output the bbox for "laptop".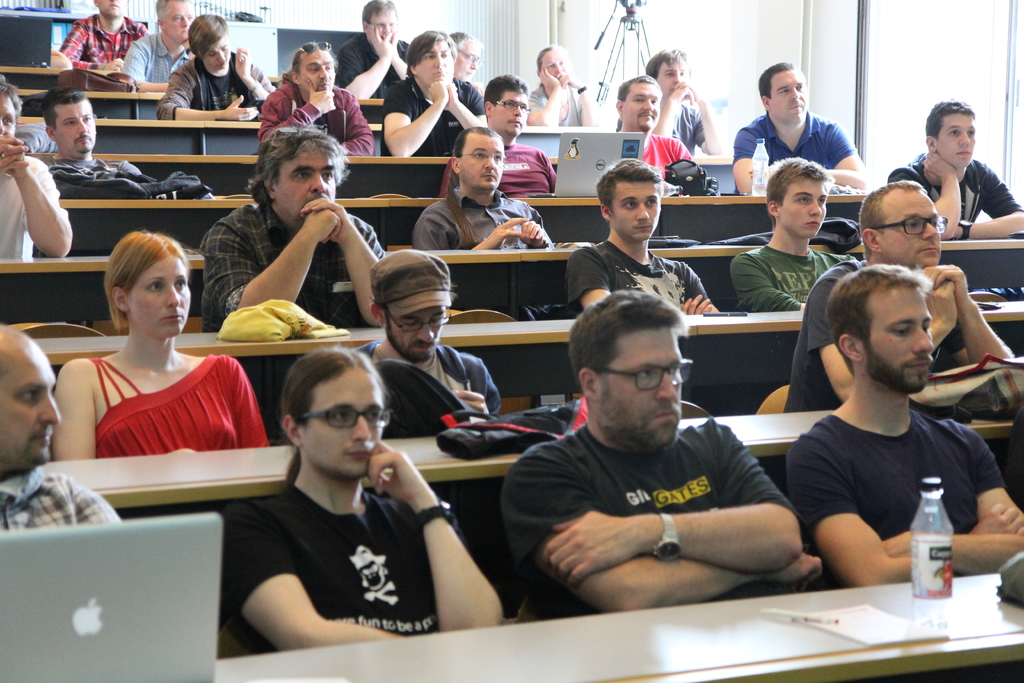
525/132/644/199.
